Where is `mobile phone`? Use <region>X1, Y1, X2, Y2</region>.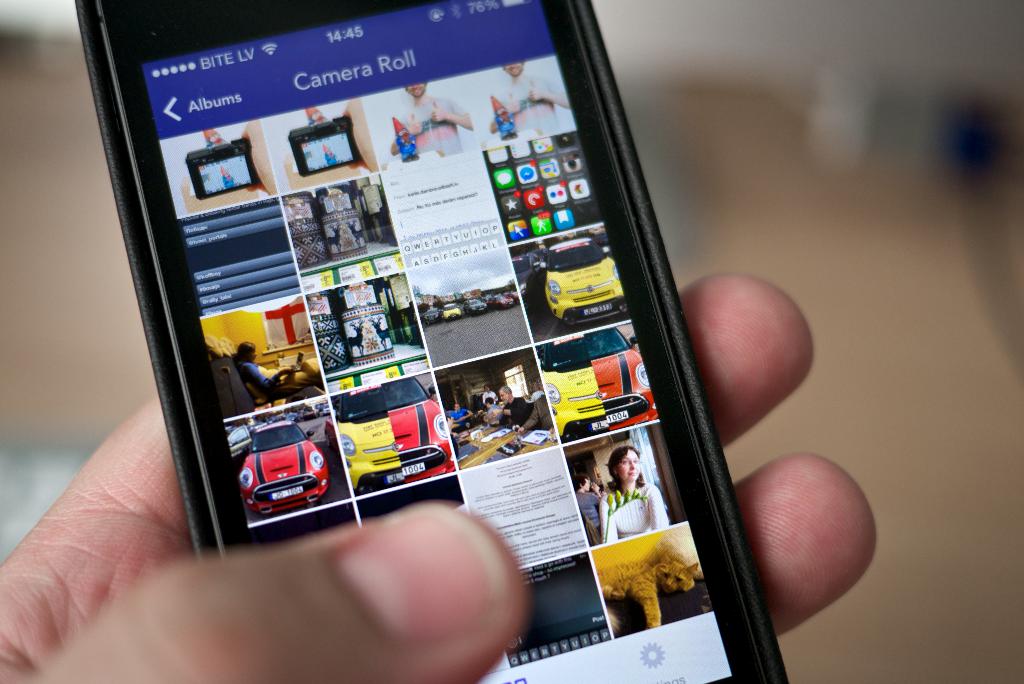
<region>74, 0, 788, 683</region>.
